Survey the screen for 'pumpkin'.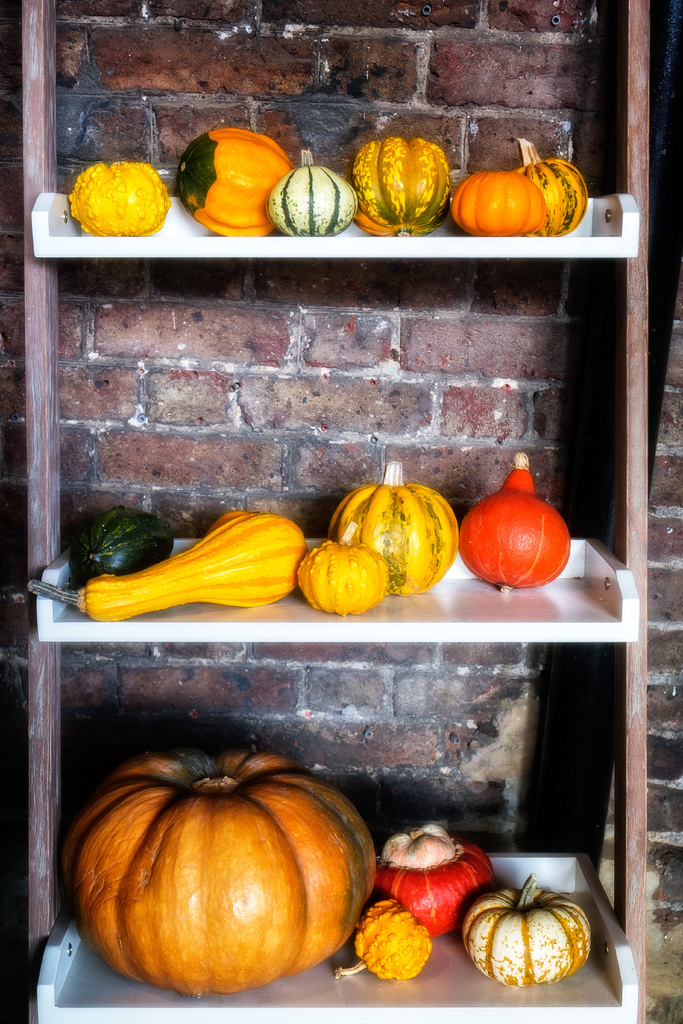
Survey found: {"x1": 173, "y1": 127, "x2": 292, "y2": 237}.
